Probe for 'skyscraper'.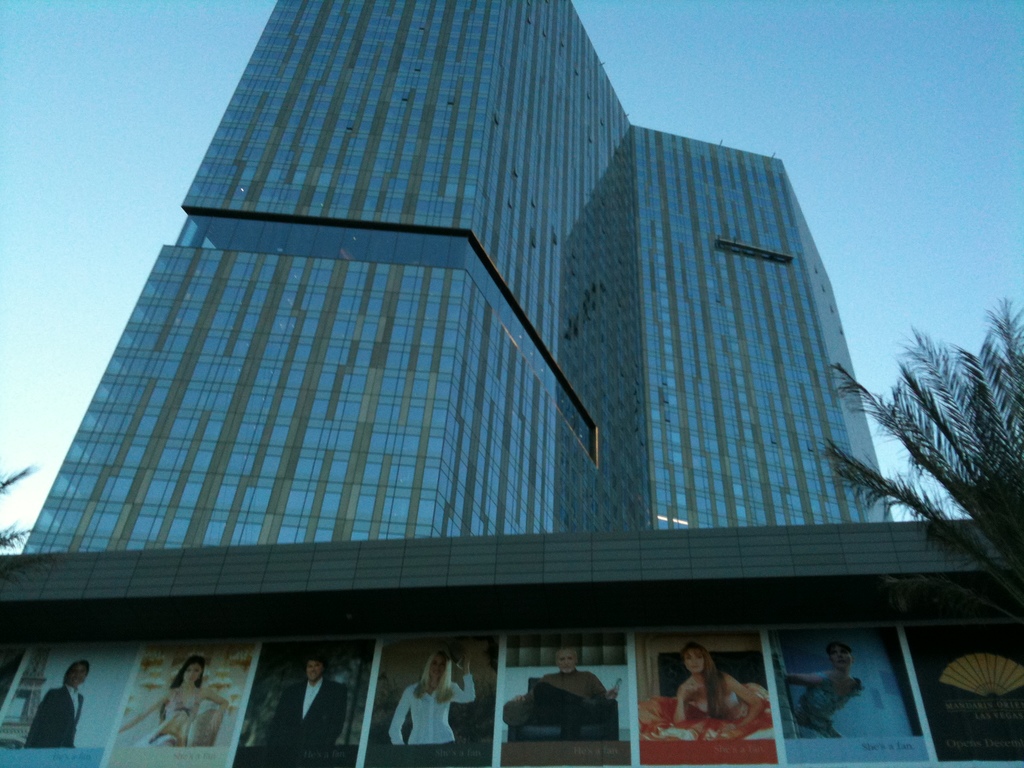
Probe result: [left=0, top=0, right=1023, bottom=767].
